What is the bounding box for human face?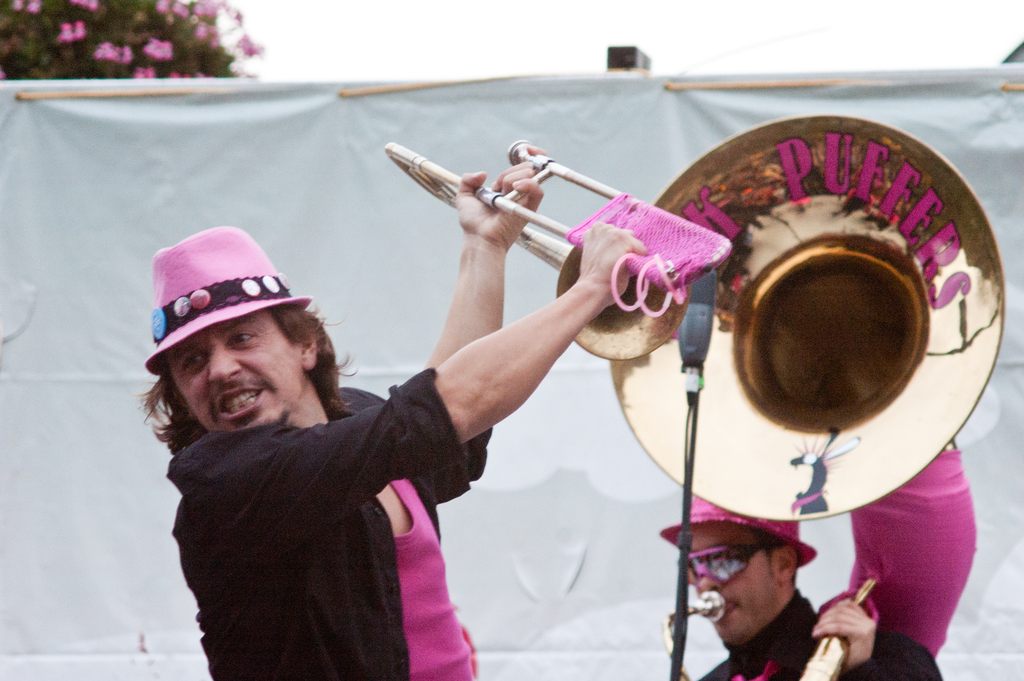
[left=154, top=305, right=305, bottom=441].
